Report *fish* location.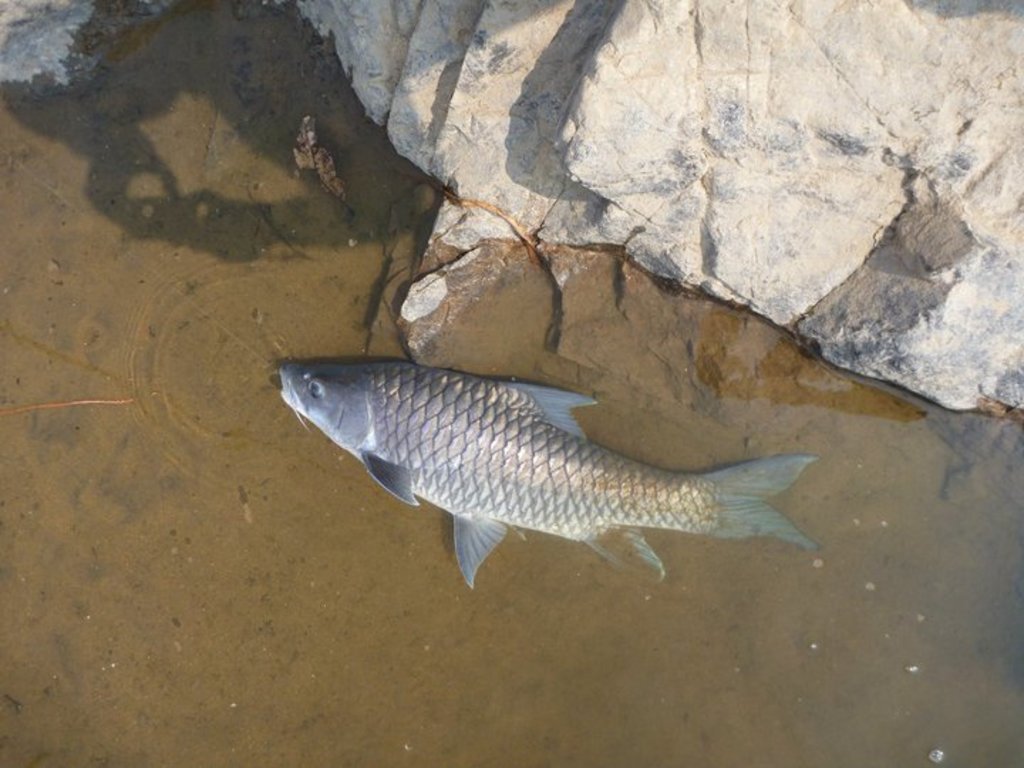
Report: (262,353,815,593).
